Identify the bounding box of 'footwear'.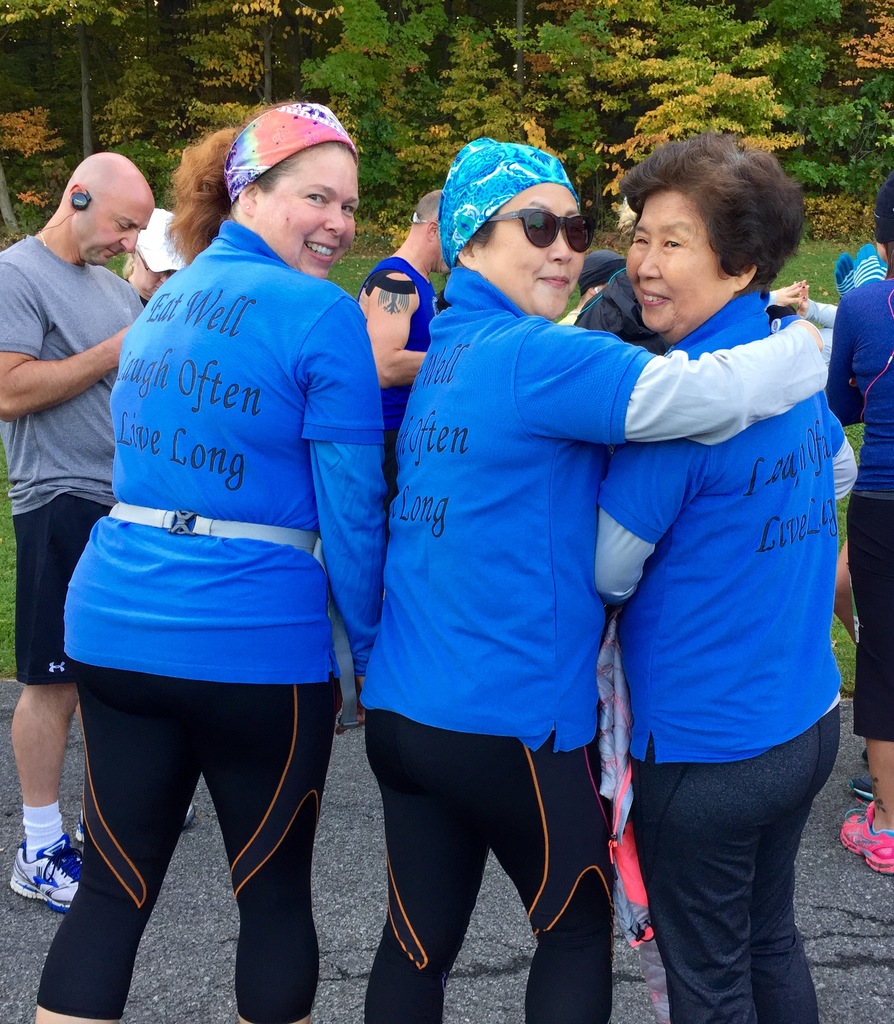
848:753:874:799.
